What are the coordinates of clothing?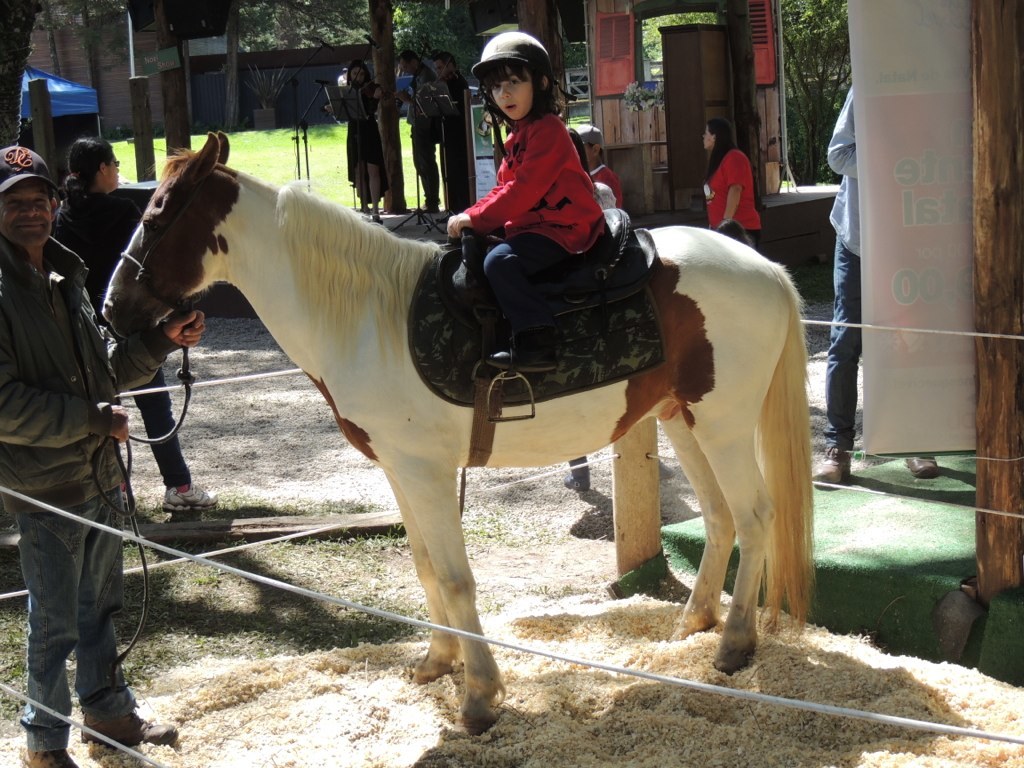
bbox(456, 90, 607, 264).
